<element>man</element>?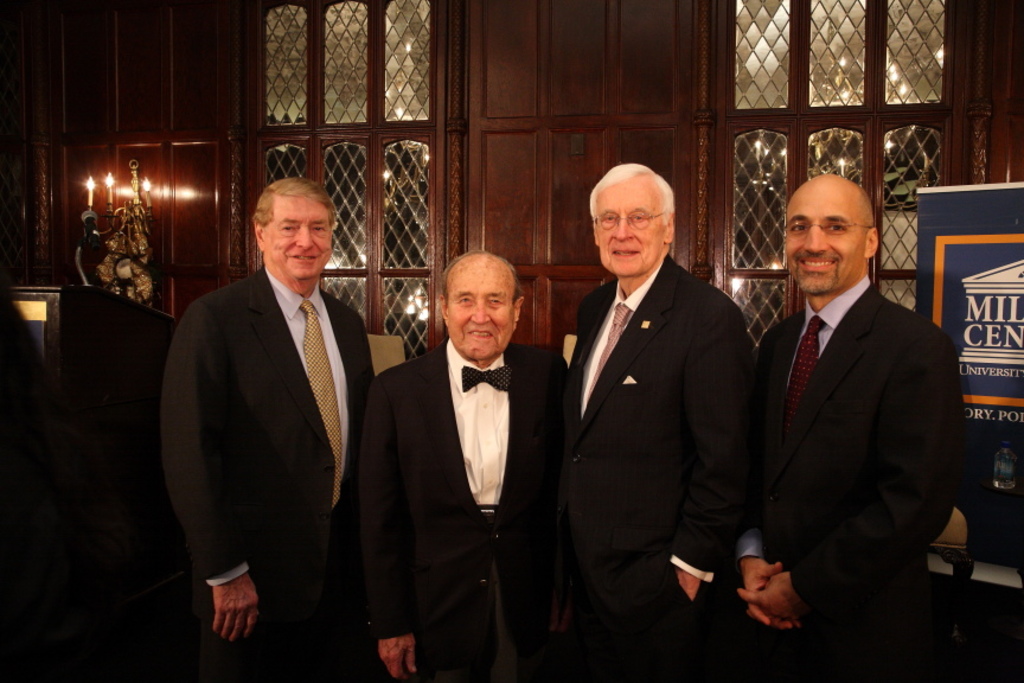
(356, 248, 570, 682)
